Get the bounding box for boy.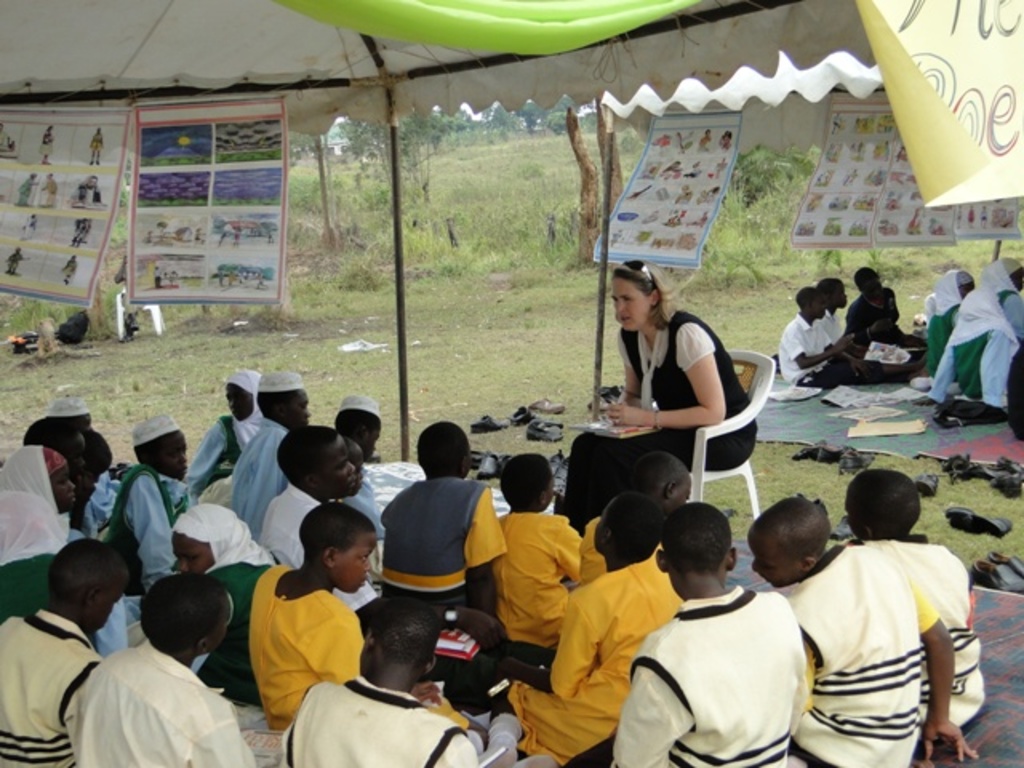
l=0, t=541, r=128, b=766.
